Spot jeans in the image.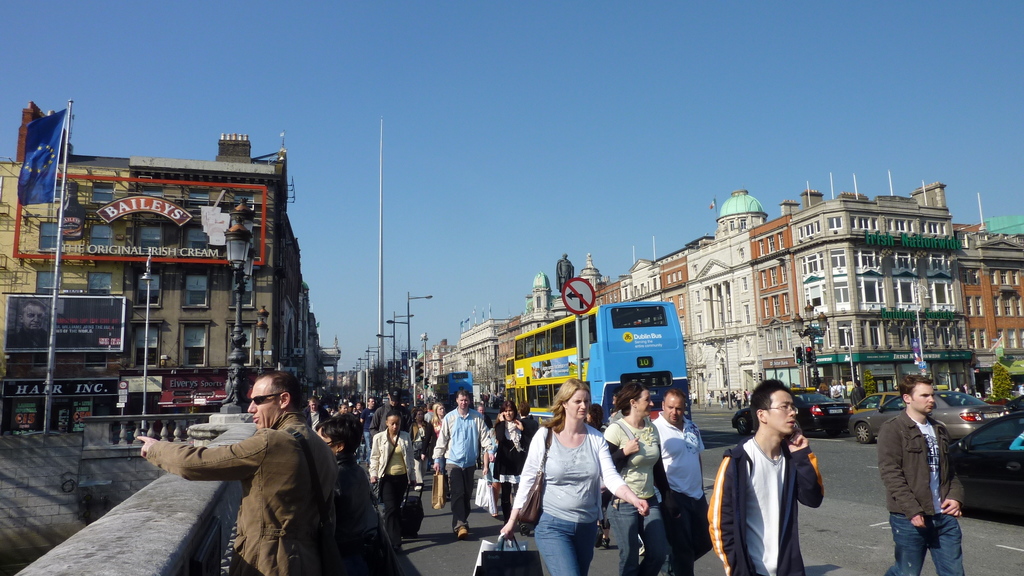
jeans found at 881, 512, 965, 575.
